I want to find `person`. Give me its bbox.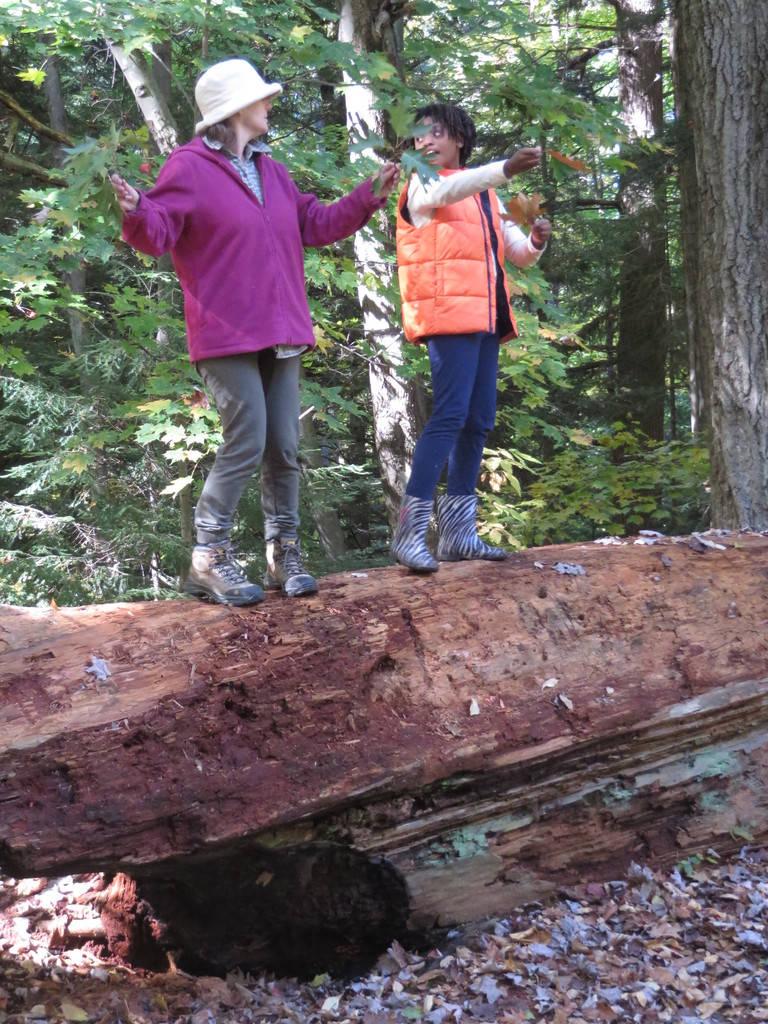
<box>391,102,550,572</box>.
